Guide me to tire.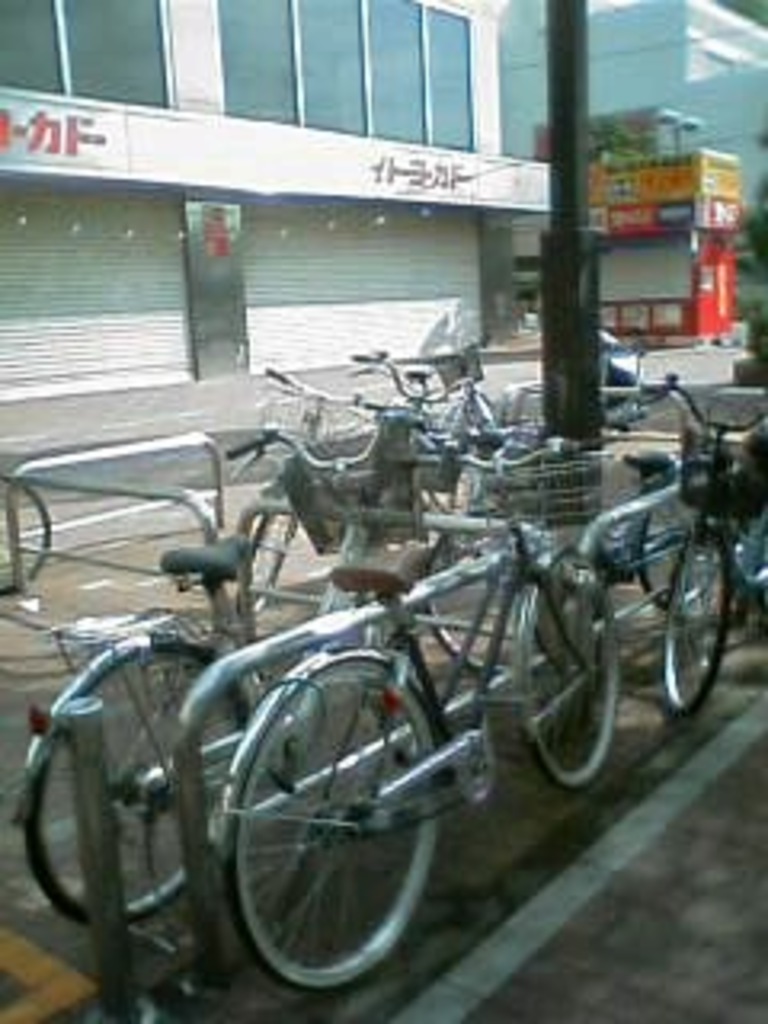
Guidance: (422,528,518,675).
